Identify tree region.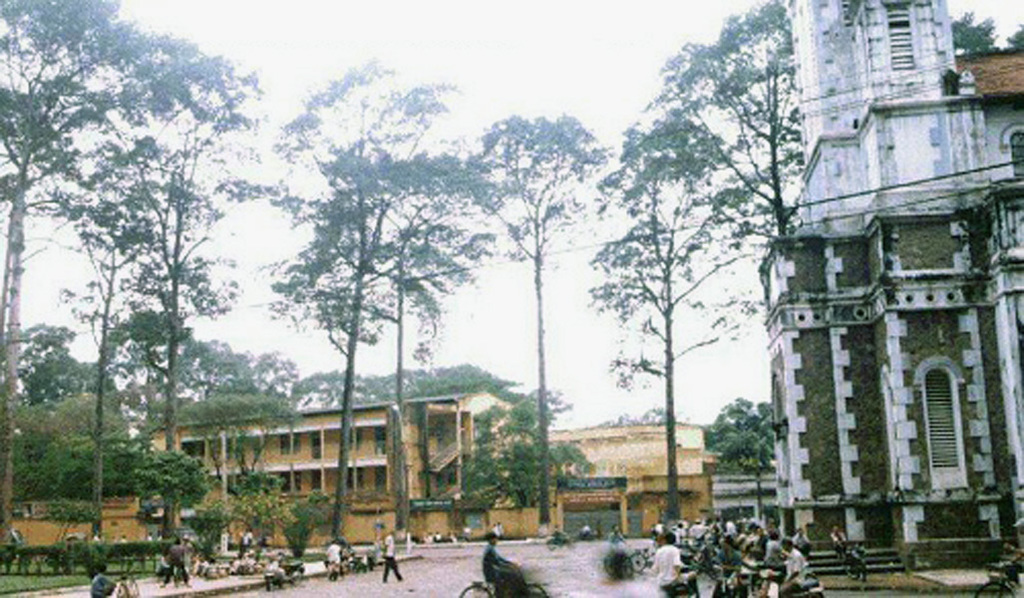
Region: 267, 486, 342, 559.
